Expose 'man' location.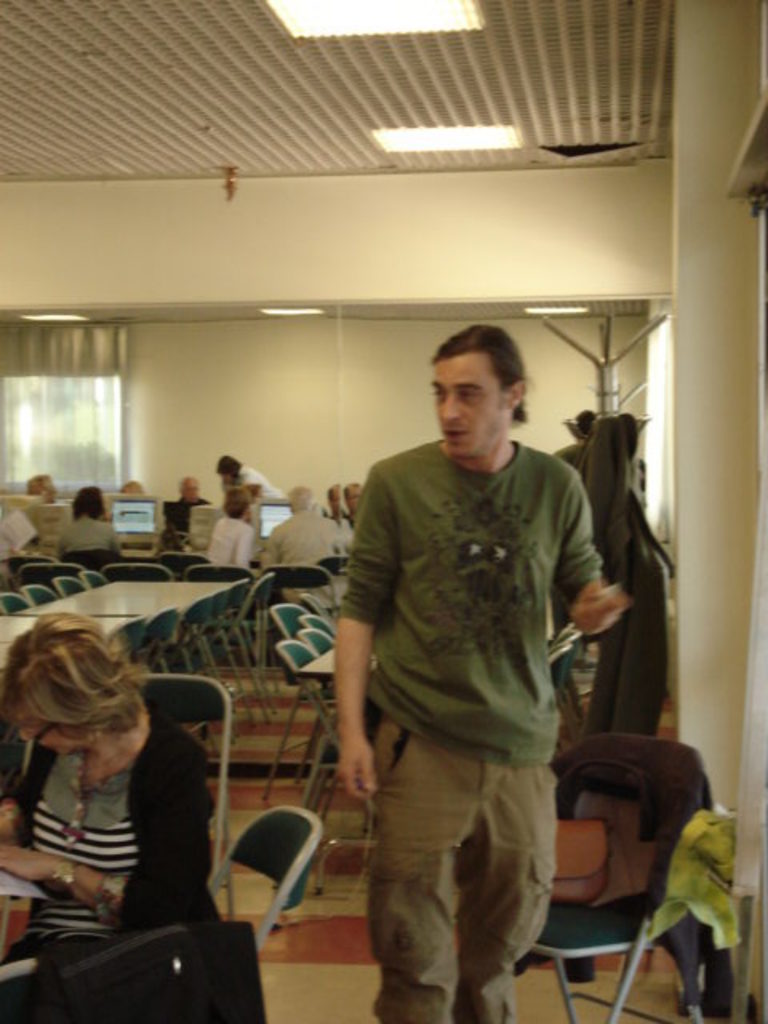
Exposed at (328,320,630,1022).
